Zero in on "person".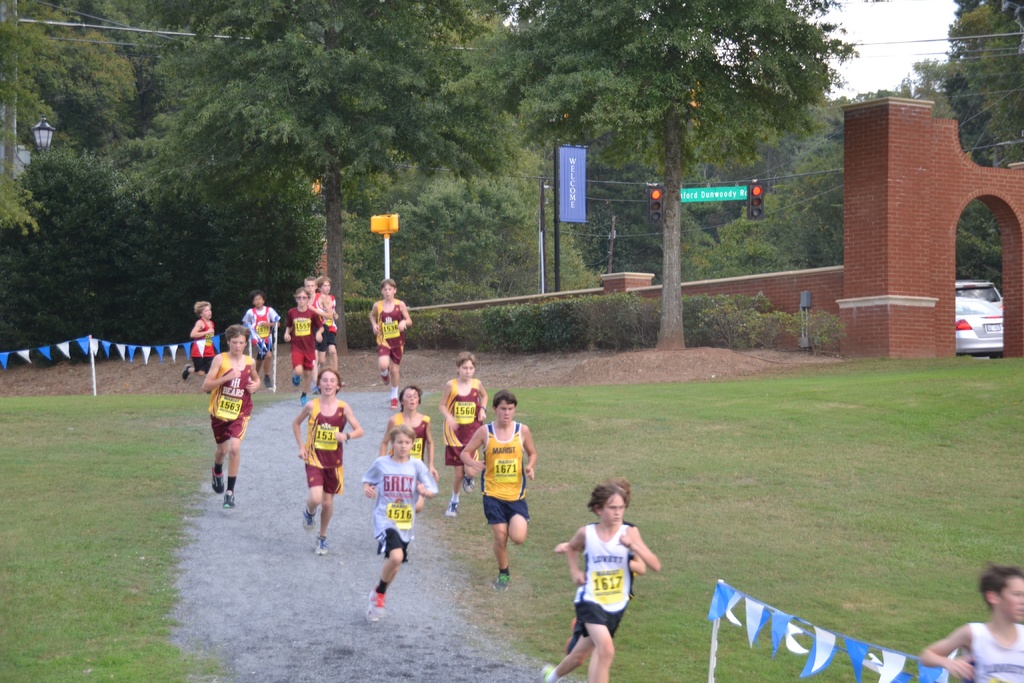
Zeroed in: 293/366/361/554.
